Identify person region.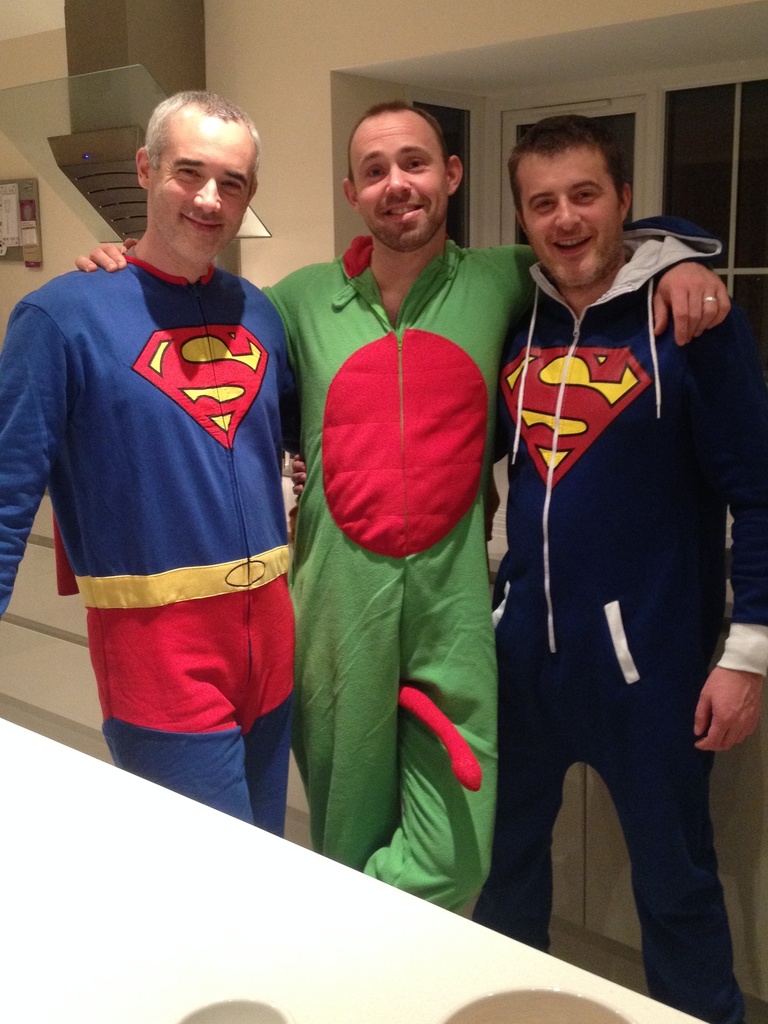
Region: [72, 99, 731, 920].
